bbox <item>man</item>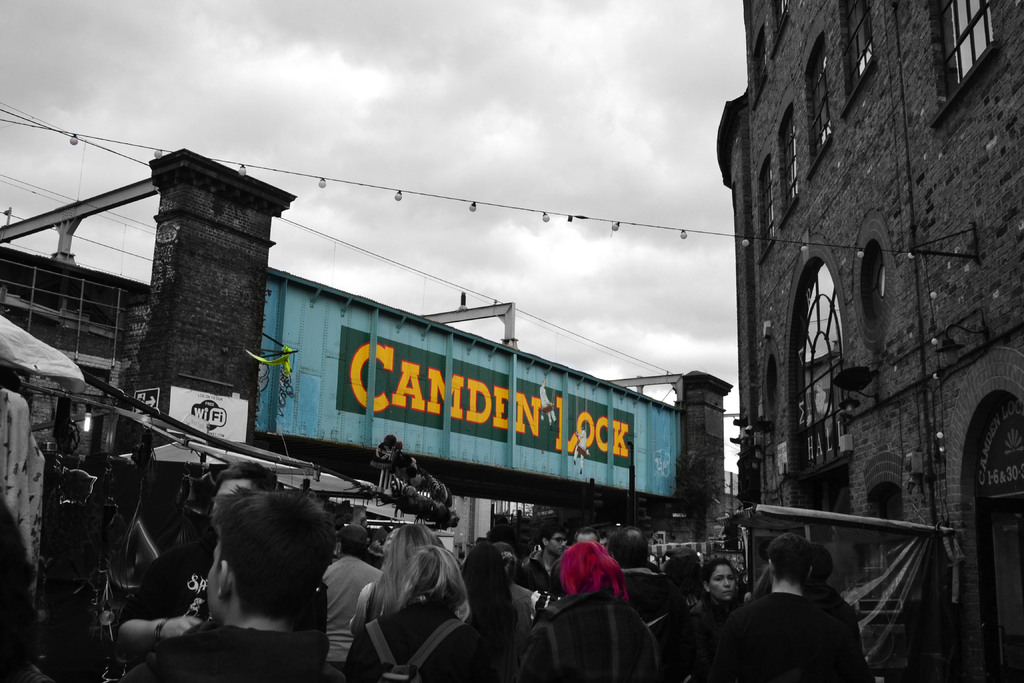
(left=662, top=541, right=719, bottom=682)
